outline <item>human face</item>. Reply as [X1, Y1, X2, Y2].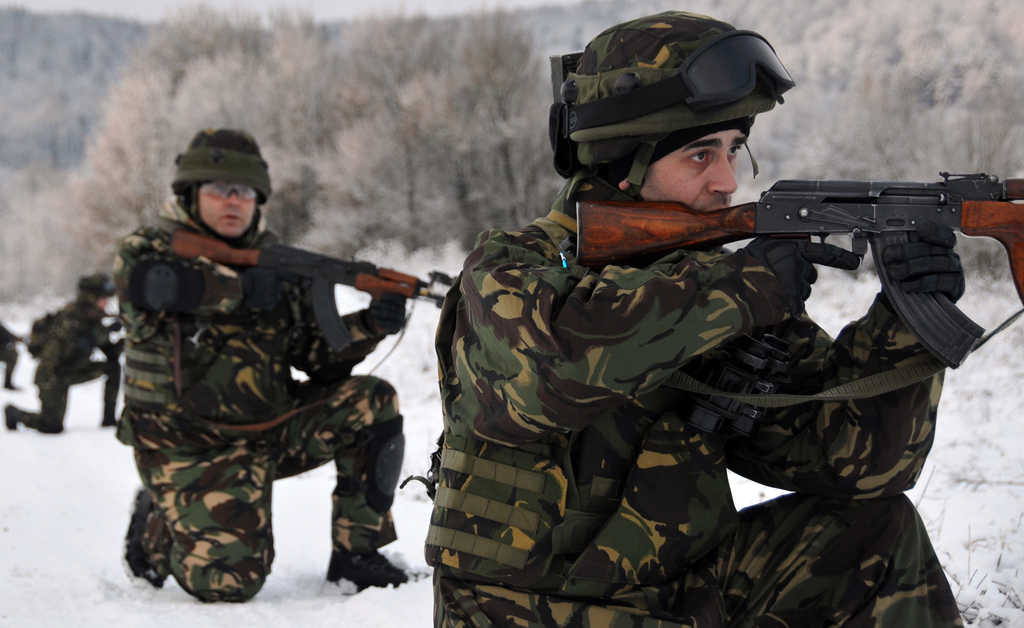
[638, 130, 739, 209].
